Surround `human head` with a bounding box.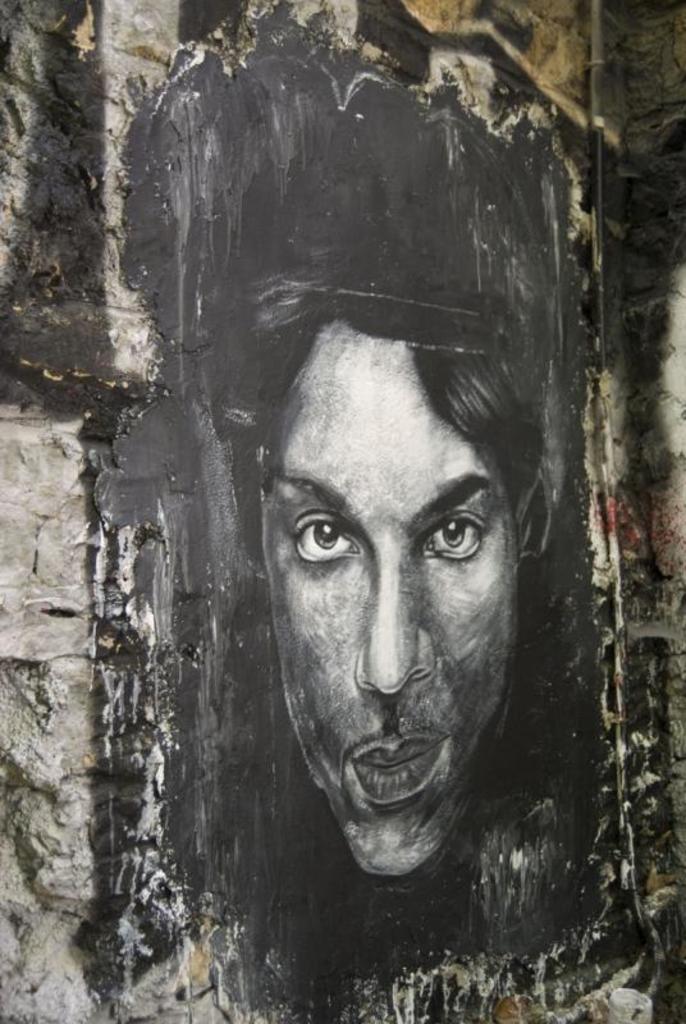
[x1=270, y1=289, x2=529, y2=859].
